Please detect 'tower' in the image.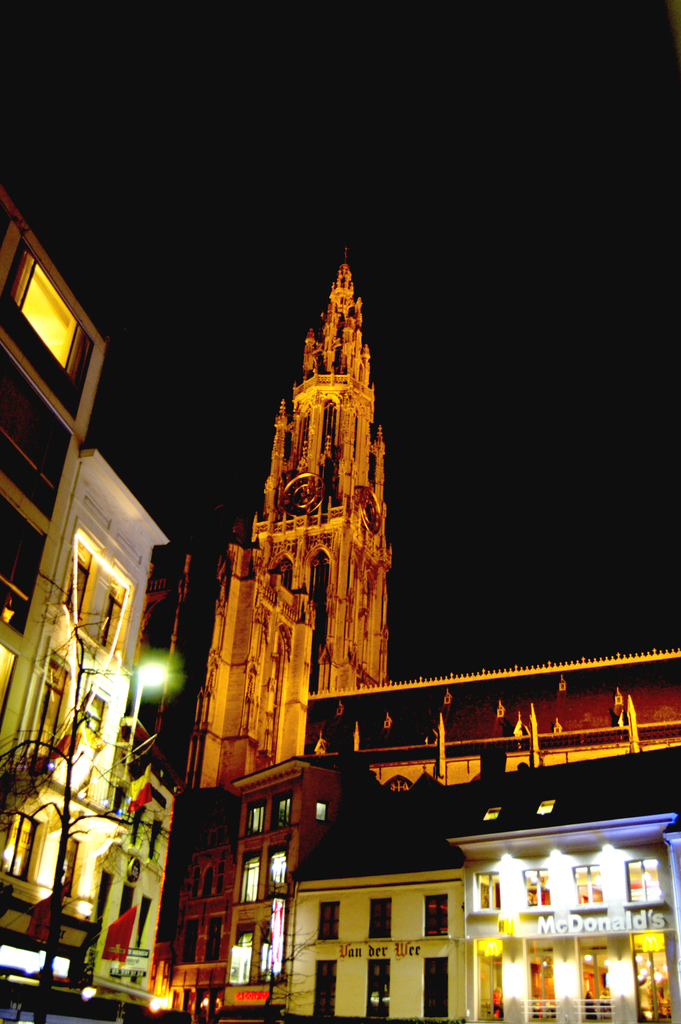
bbox=[205, 232, 425, 701].
